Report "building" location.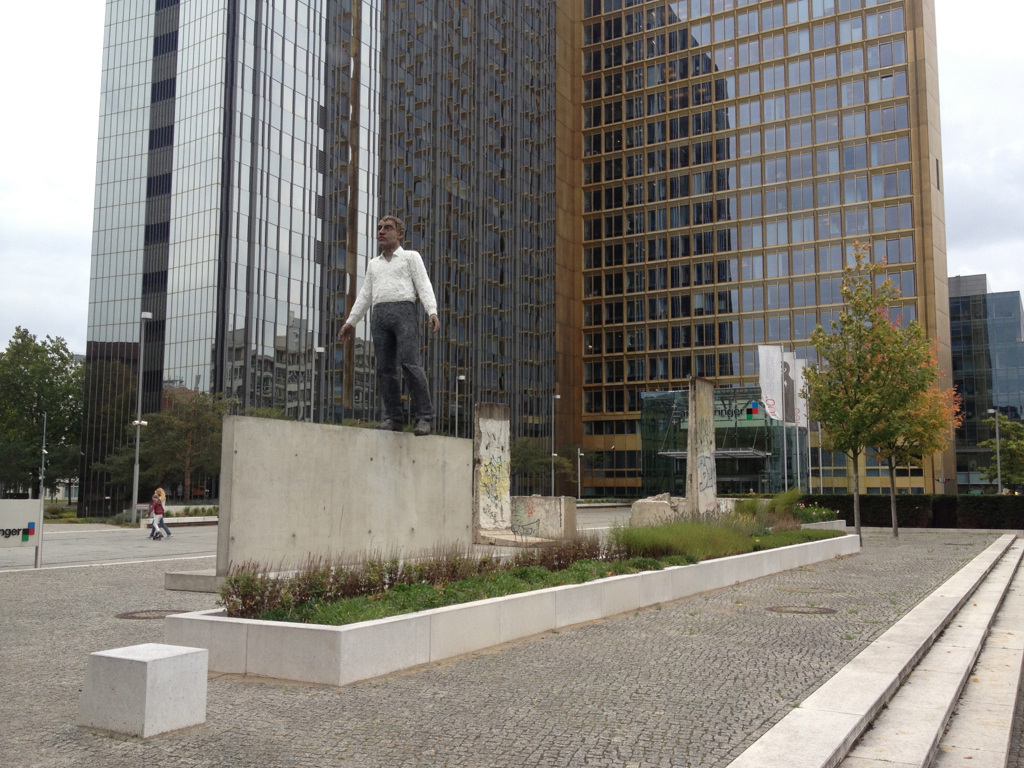
Report: bbox=[76, 0, 555, 516].
